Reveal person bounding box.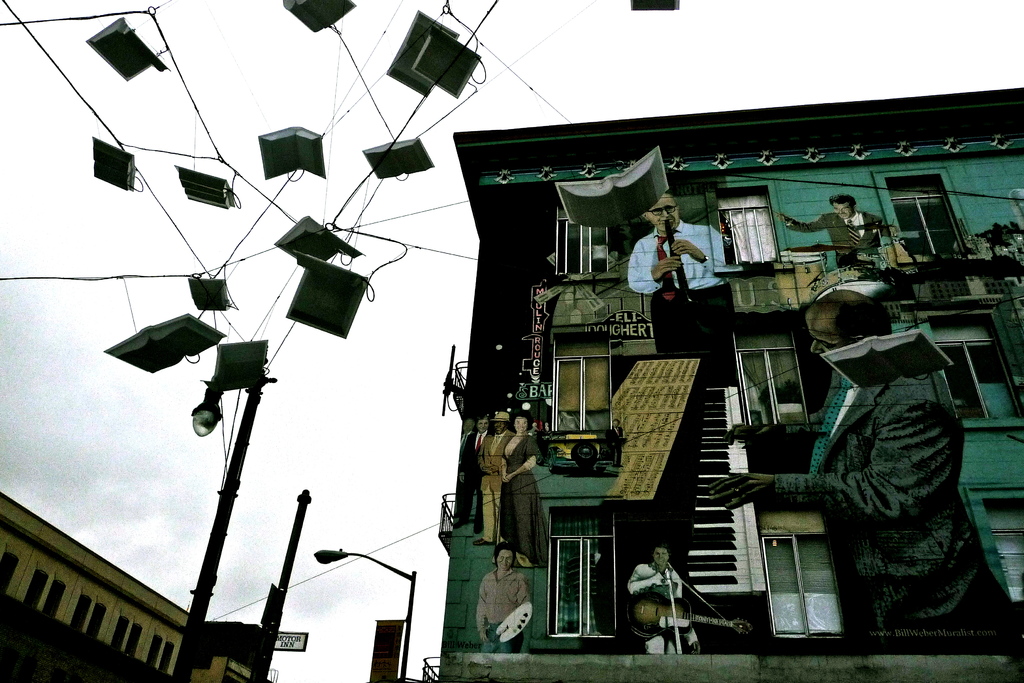
Revealed: {"x1": 455, "y1": 416, "x2": 493, "y2": 531}.
